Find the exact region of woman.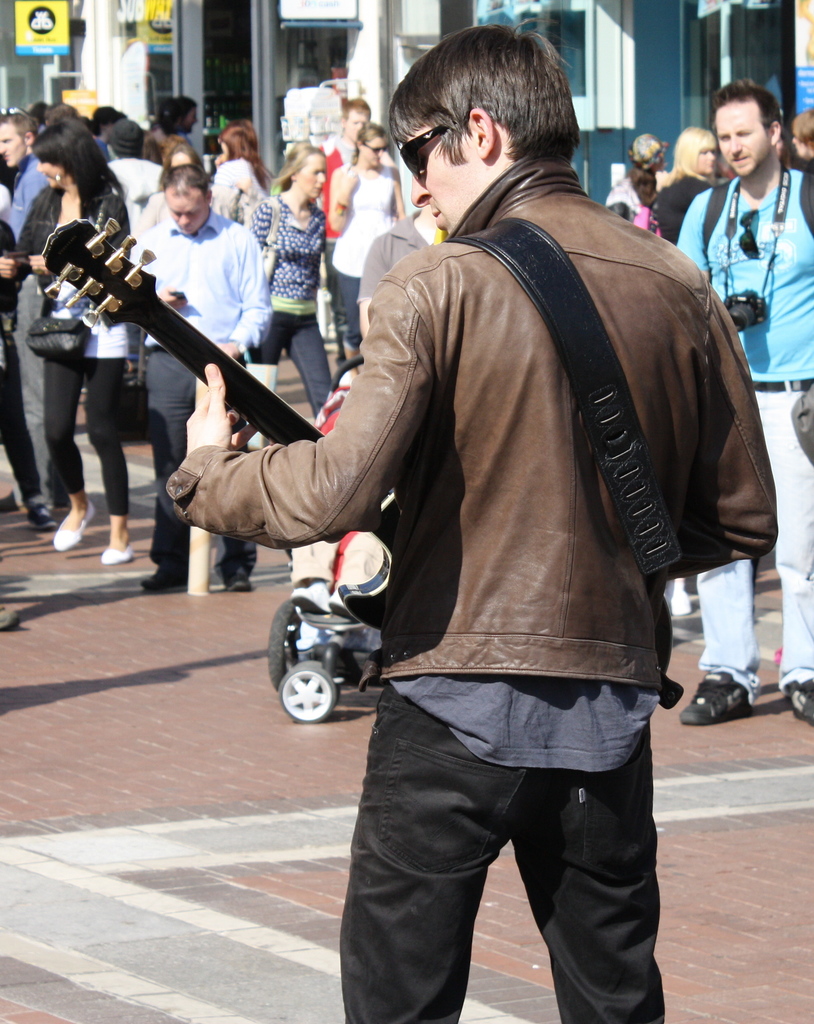
Exact region: 781/113/813/163.
